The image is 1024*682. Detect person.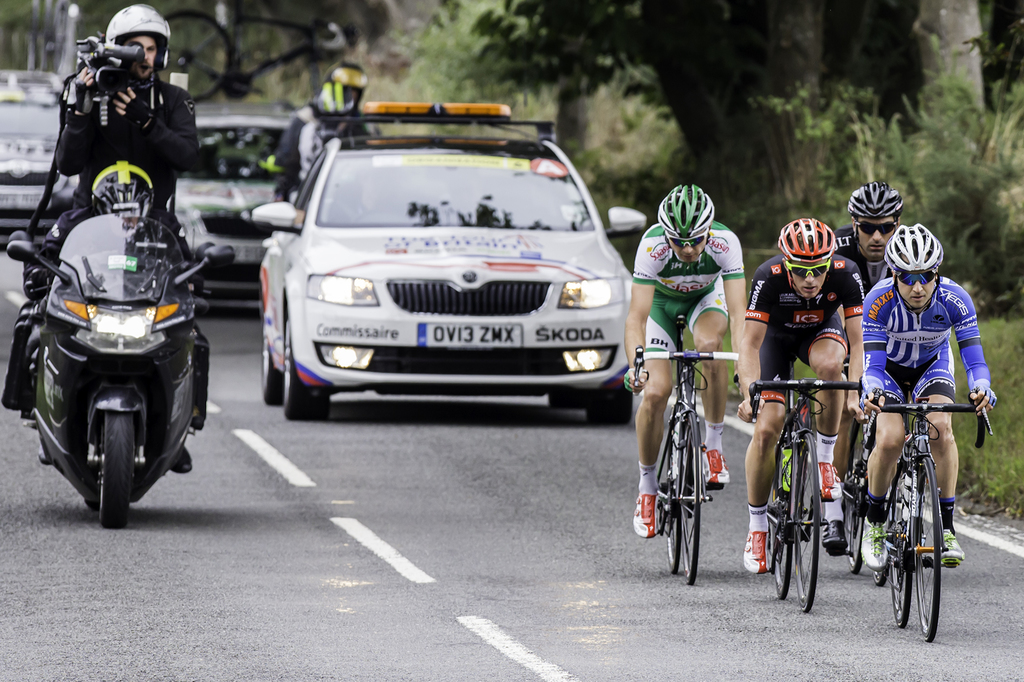
Detection: bbox=(273, 63, 367, 209).
